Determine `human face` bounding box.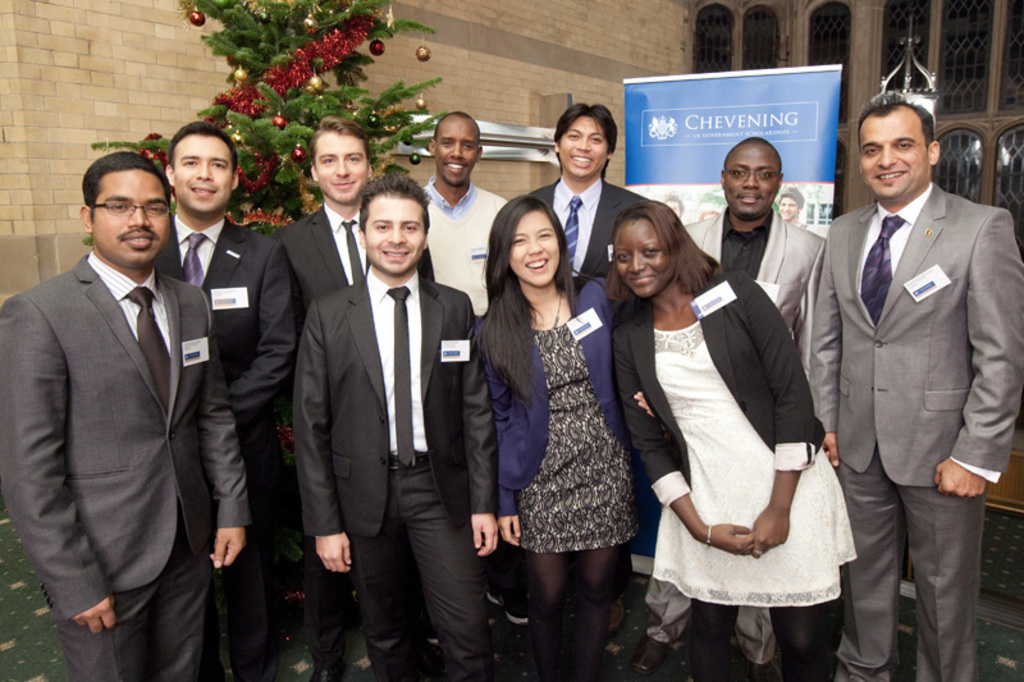
Determined: 93:173:169:265.
